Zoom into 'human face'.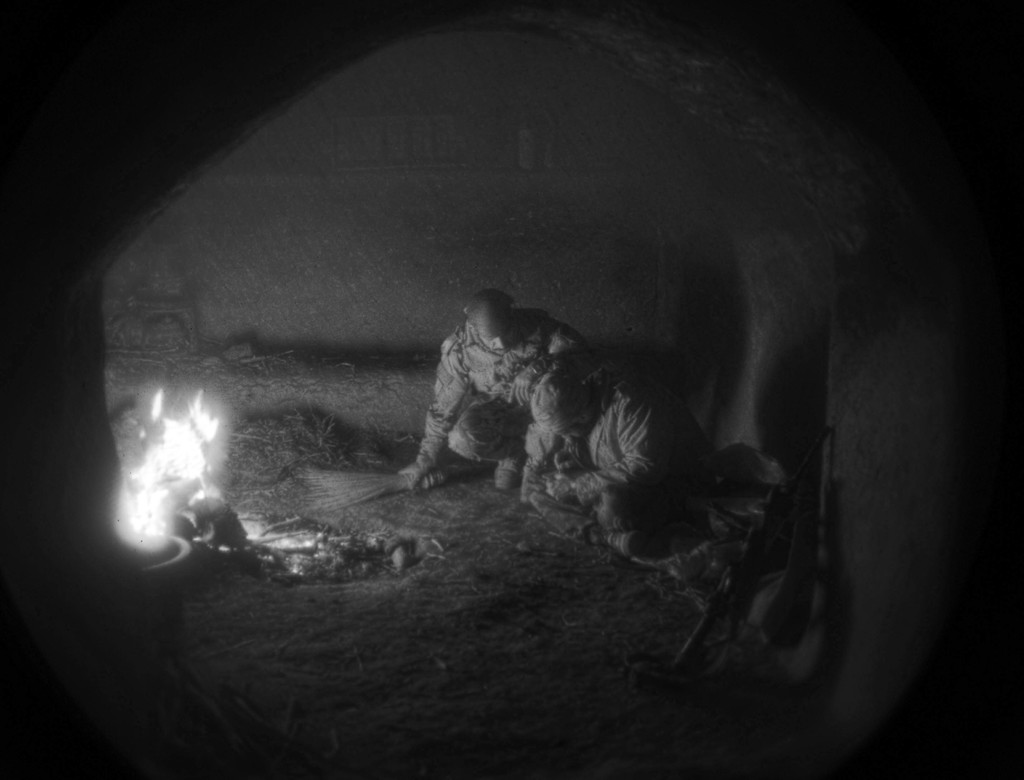
Zoom target: (left=478, top=310, right=521, bottom=358).
